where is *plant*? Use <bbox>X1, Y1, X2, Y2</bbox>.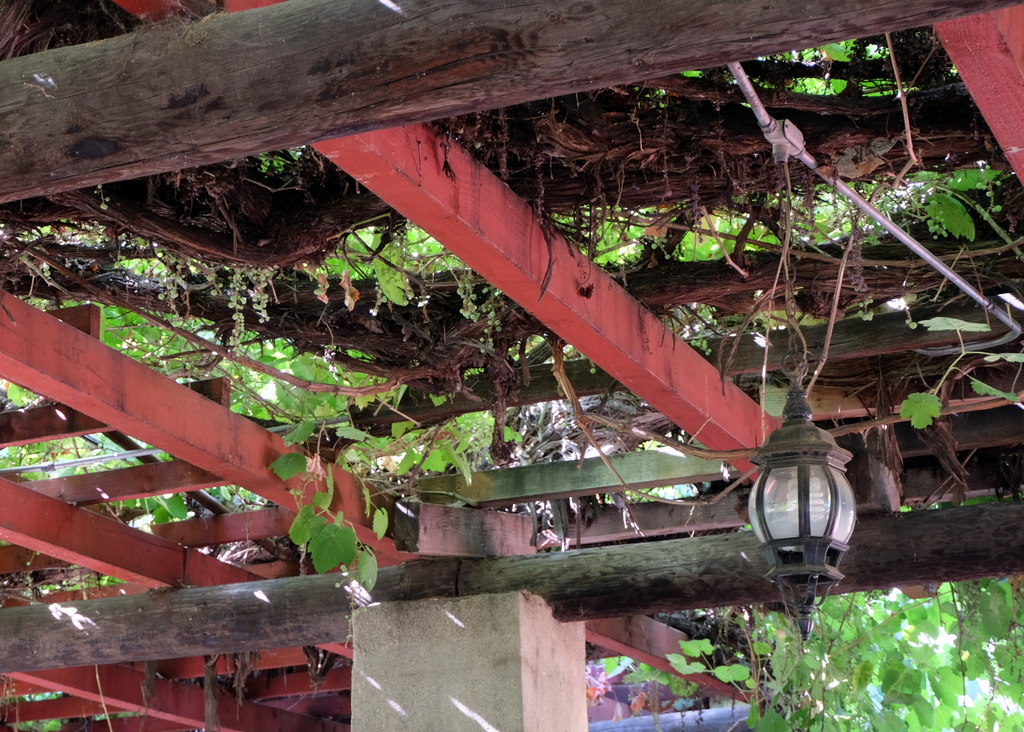
<bbox>871, 319, 1009, 512</bbox>.
